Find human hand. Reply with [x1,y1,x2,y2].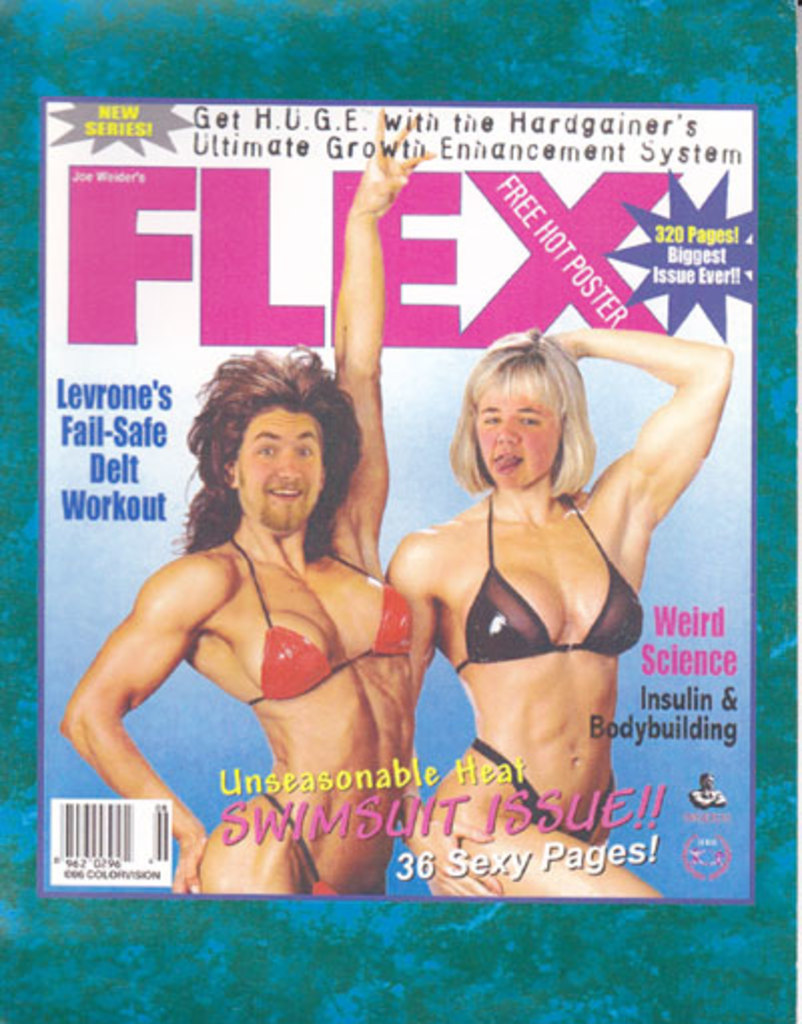
[170,832,207,896].
